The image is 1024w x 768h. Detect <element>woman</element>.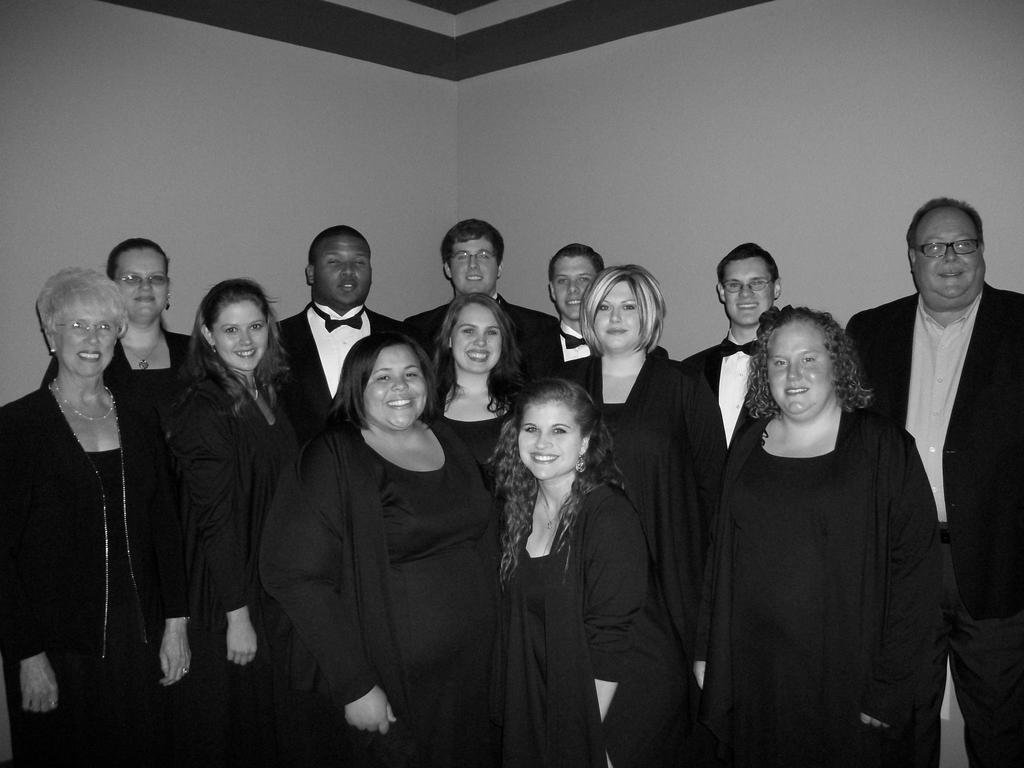
Detection: <region>483, 383, 705, 767</region>.
